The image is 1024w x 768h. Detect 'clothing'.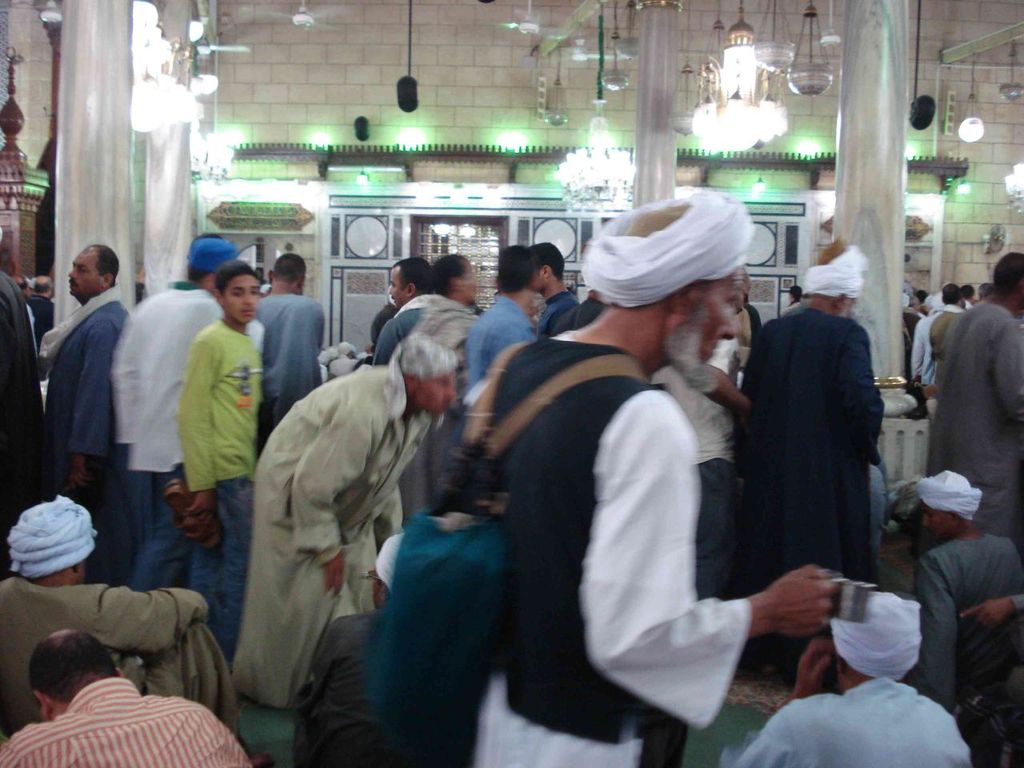
Detection: 926:534:1023:708.
